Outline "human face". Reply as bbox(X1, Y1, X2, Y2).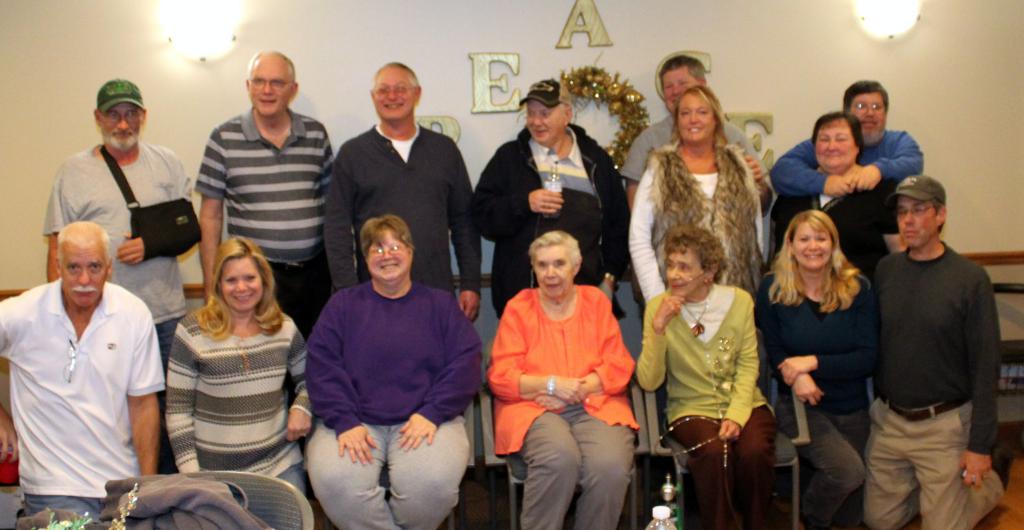
bbox(61, 243, 106, 310).
